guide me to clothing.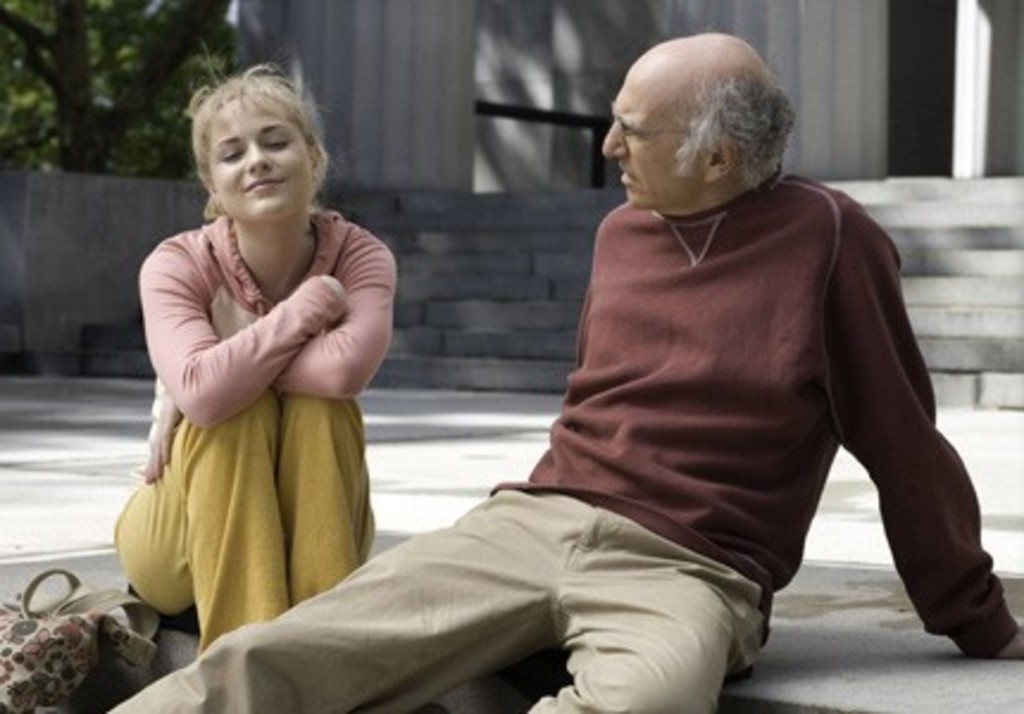
Guidance: select_region(119, 190, 391, 609).
